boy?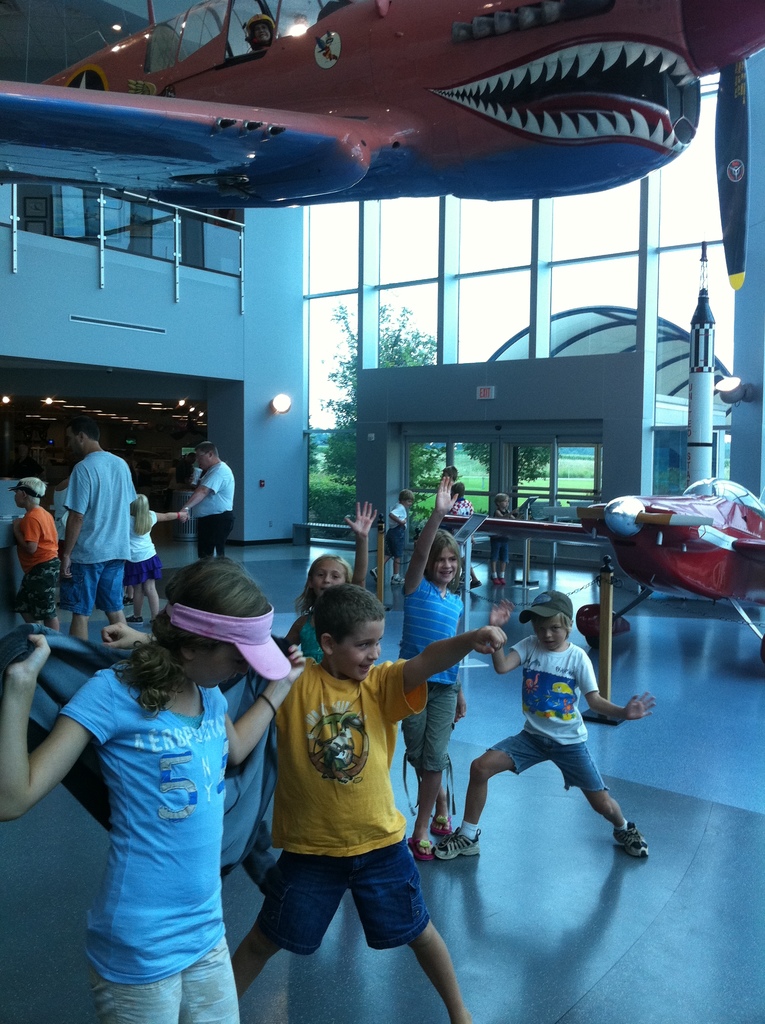
{"x1": 434, "y1": 590, "x2": 651, "y2": 860}
